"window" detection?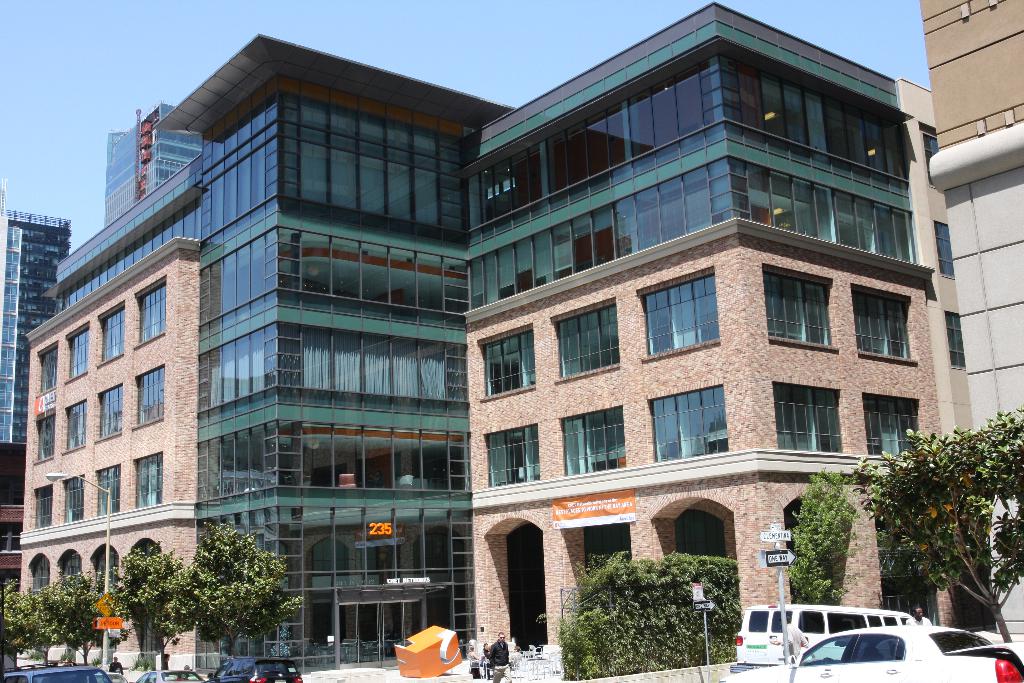
[x1=772, y1=380, x2=843, y2=450]
